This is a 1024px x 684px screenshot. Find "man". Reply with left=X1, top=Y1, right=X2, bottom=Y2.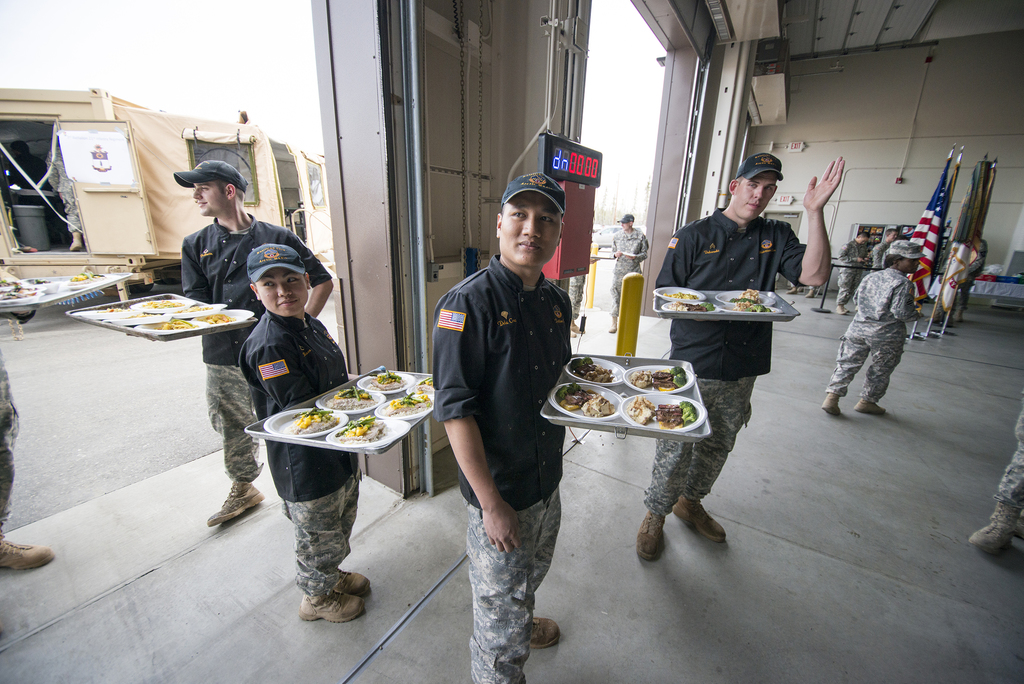
left=433, top=163, right=586, bottom=661.
